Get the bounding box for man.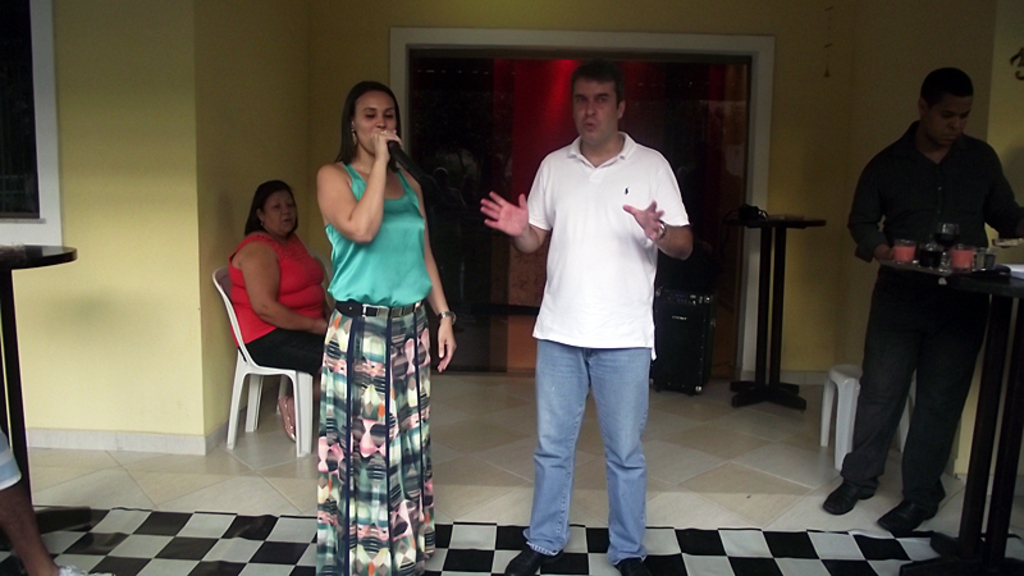
box(822, 61, 1019, 538).
